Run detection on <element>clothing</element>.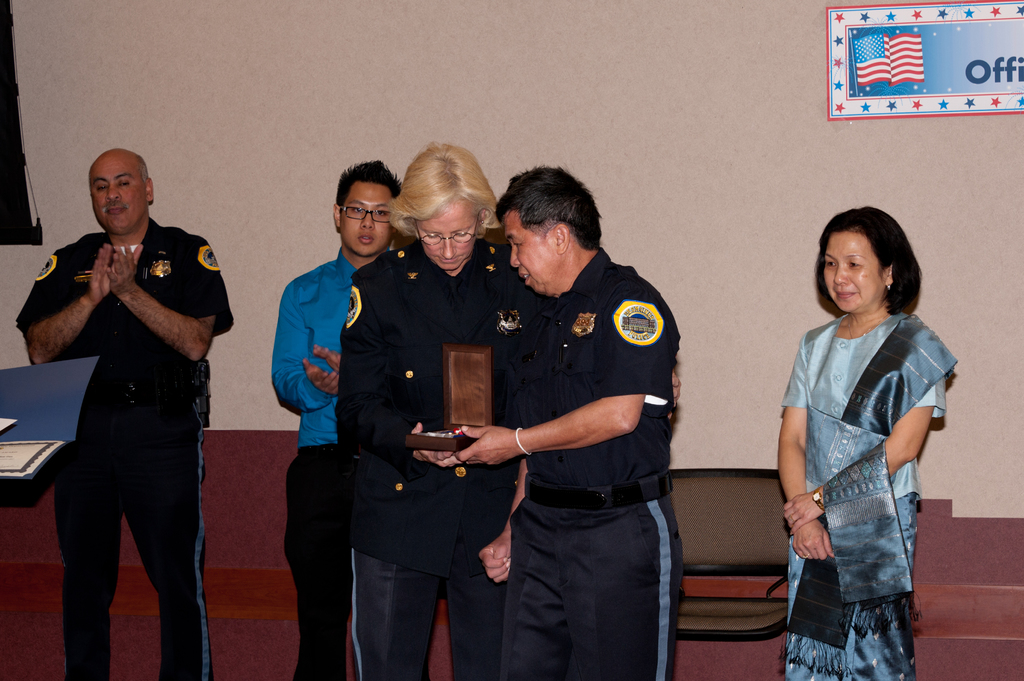
Result: (left=332, top=226, right=547, bottom=680).
